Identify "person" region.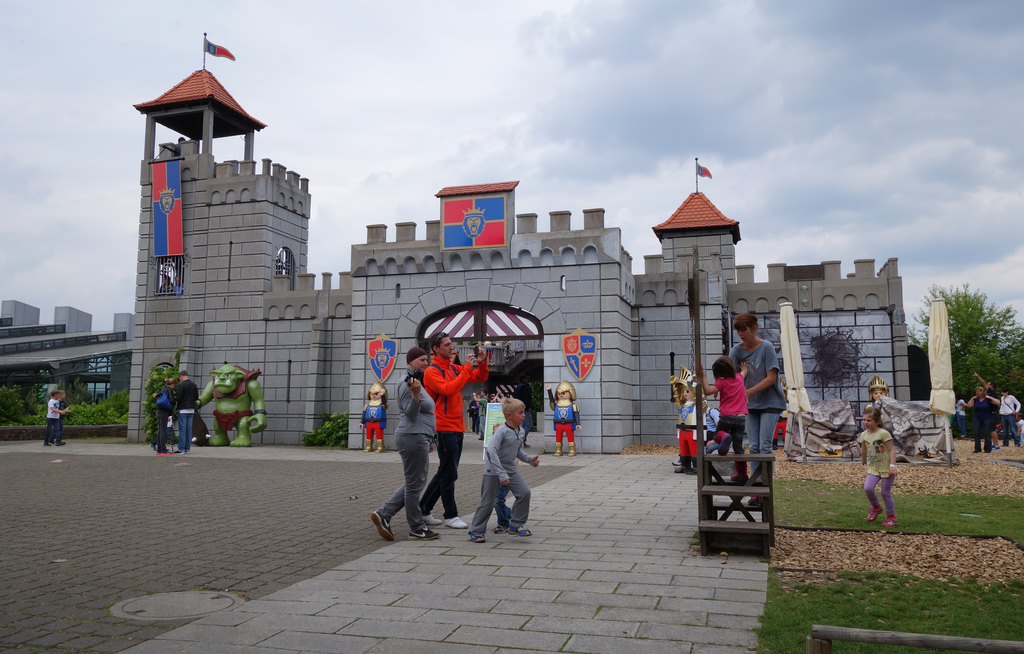
Region: bbox=(860, 406, 899, 529).
